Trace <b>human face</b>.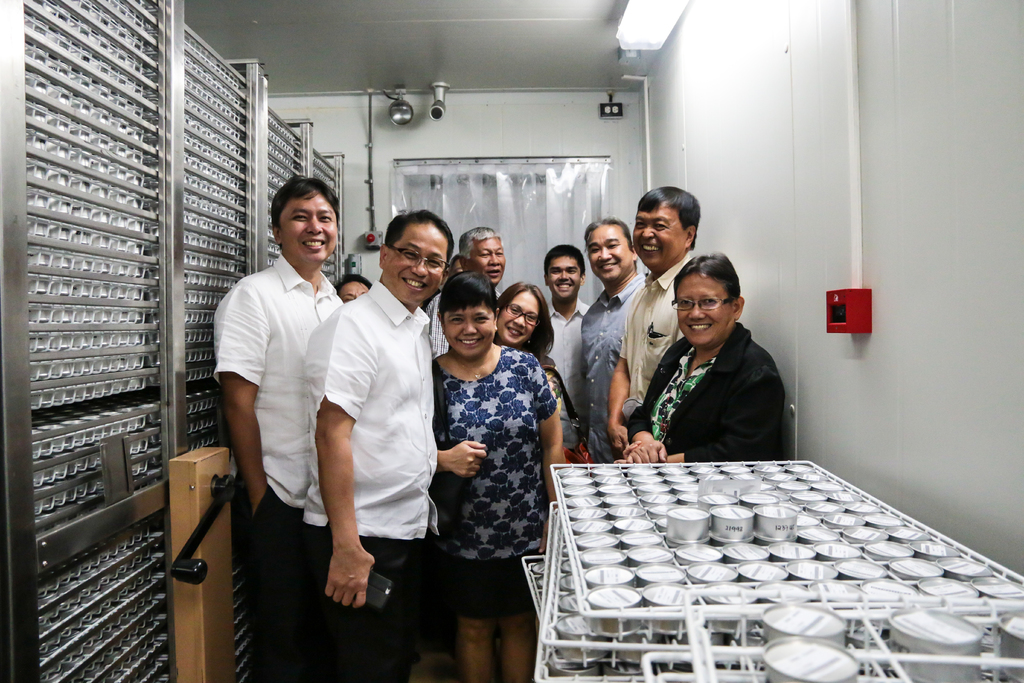
Traced to box(439, 304, 499, 360).
